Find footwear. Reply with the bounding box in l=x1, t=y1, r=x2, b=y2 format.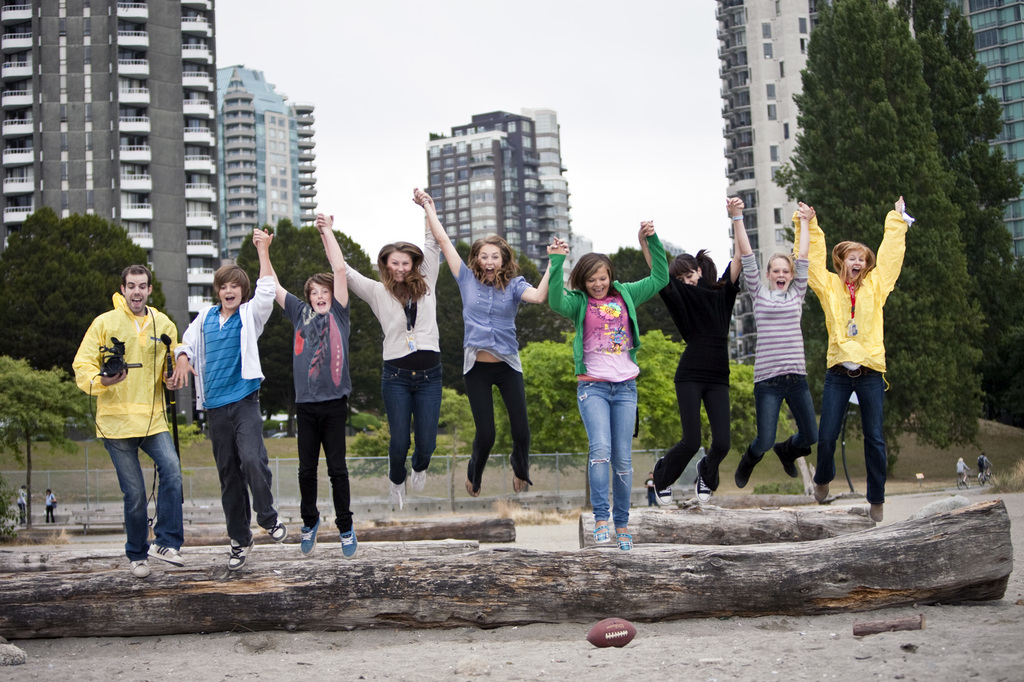
l=771, t=432, r=812, b=479.
